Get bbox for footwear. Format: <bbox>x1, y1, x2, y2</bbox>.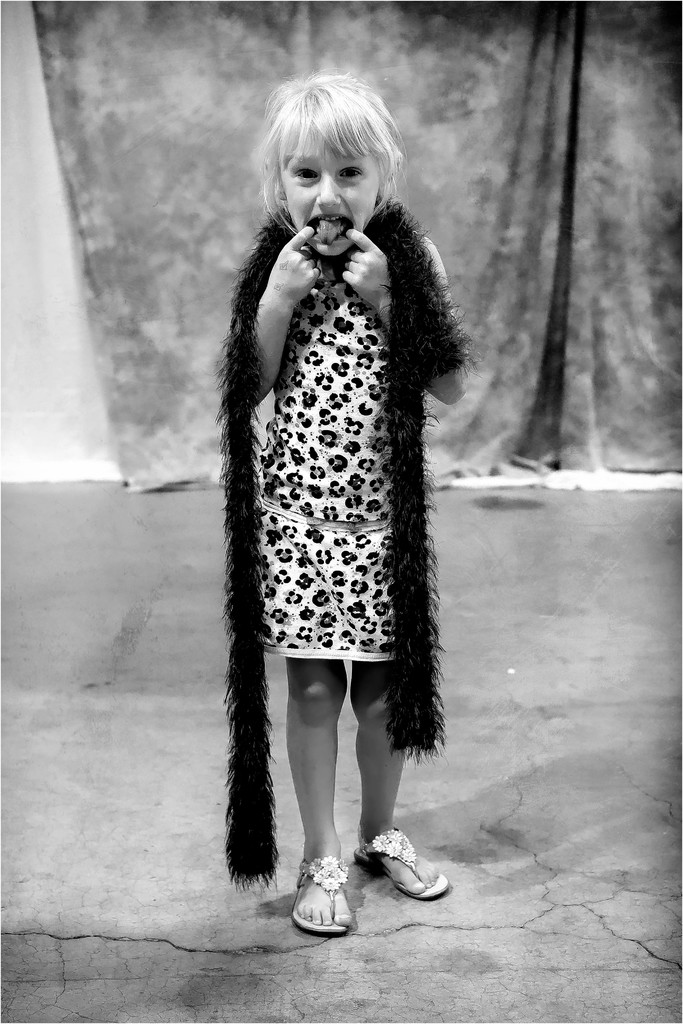
<bbox>289, 855, 352, 935</bbox>.
